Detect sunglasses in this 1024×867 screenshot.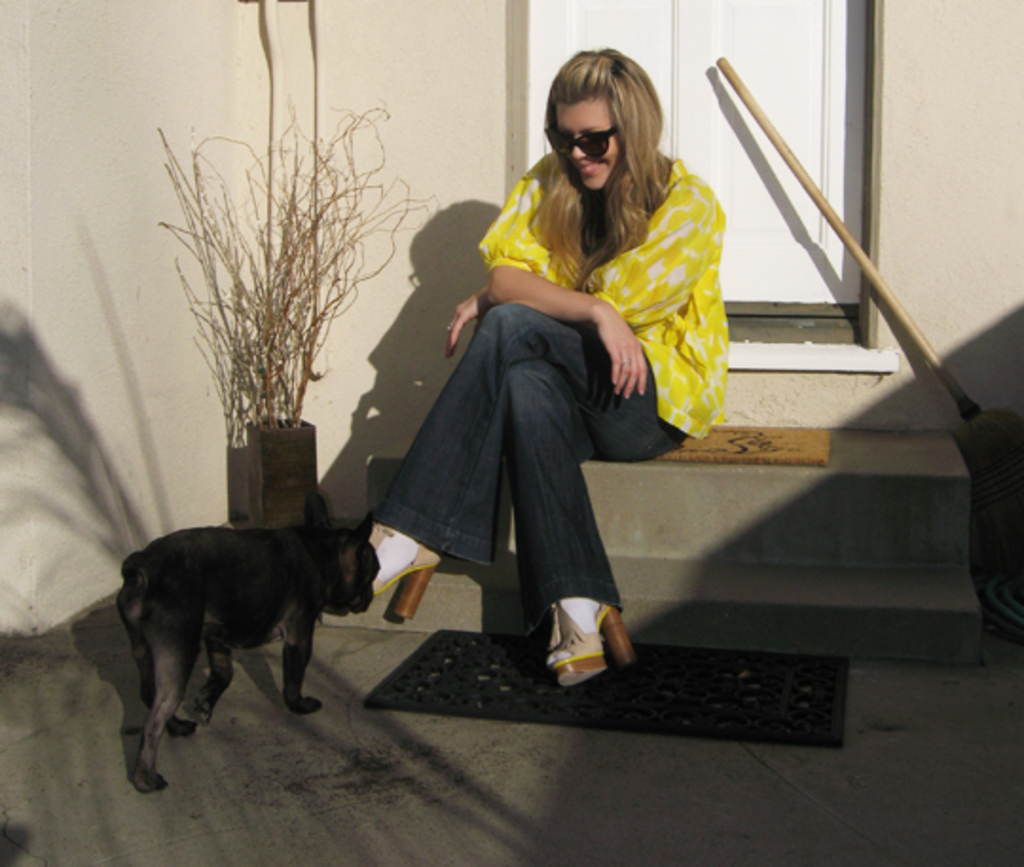
Detection: locate(546, 125, 618, 161).
